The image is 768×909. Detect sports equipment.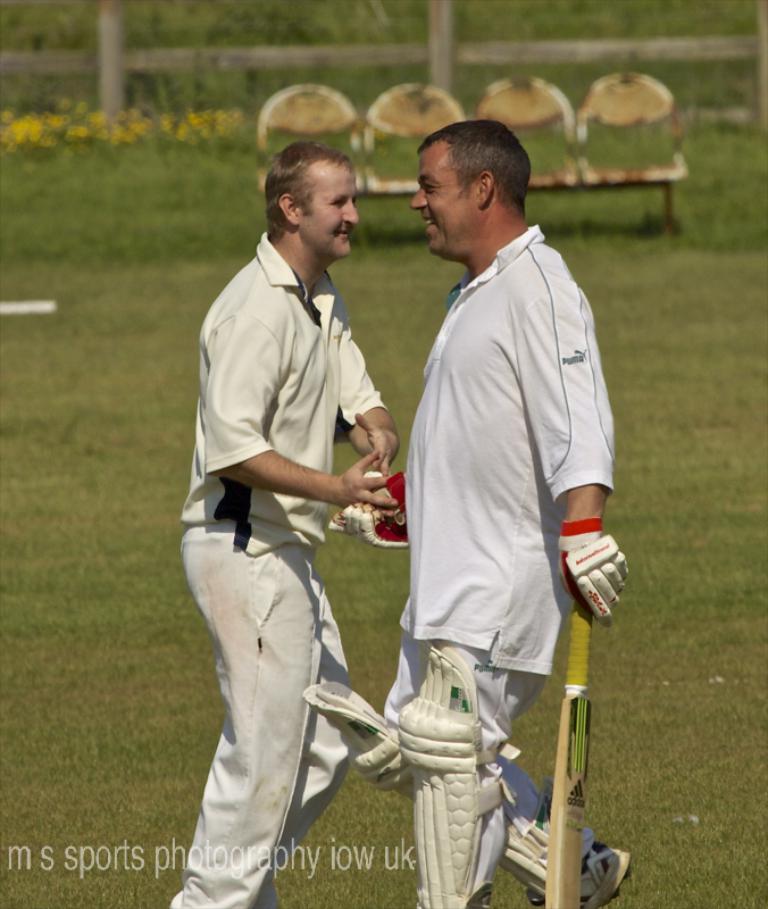
Detection: Rect(317, 467, 417, 549).
